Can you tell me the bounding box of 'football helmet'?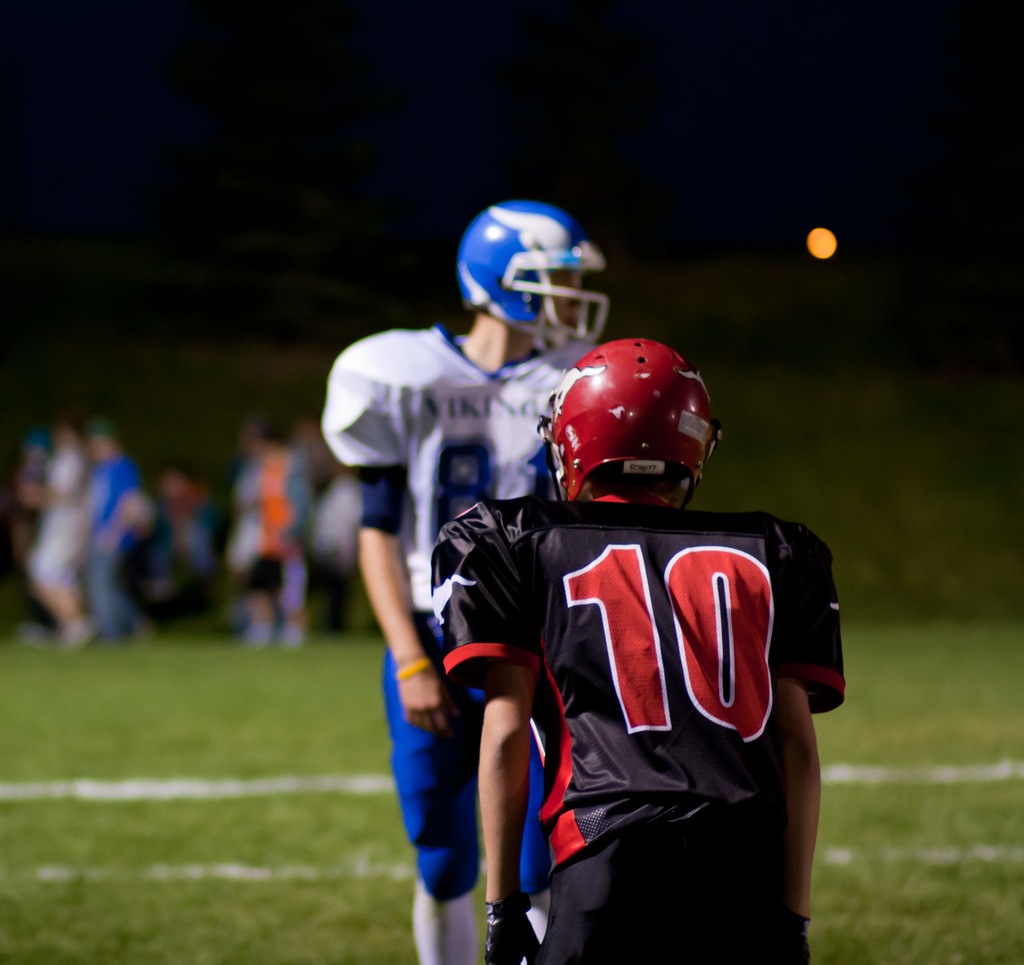
[460, 204, 604, 352].
